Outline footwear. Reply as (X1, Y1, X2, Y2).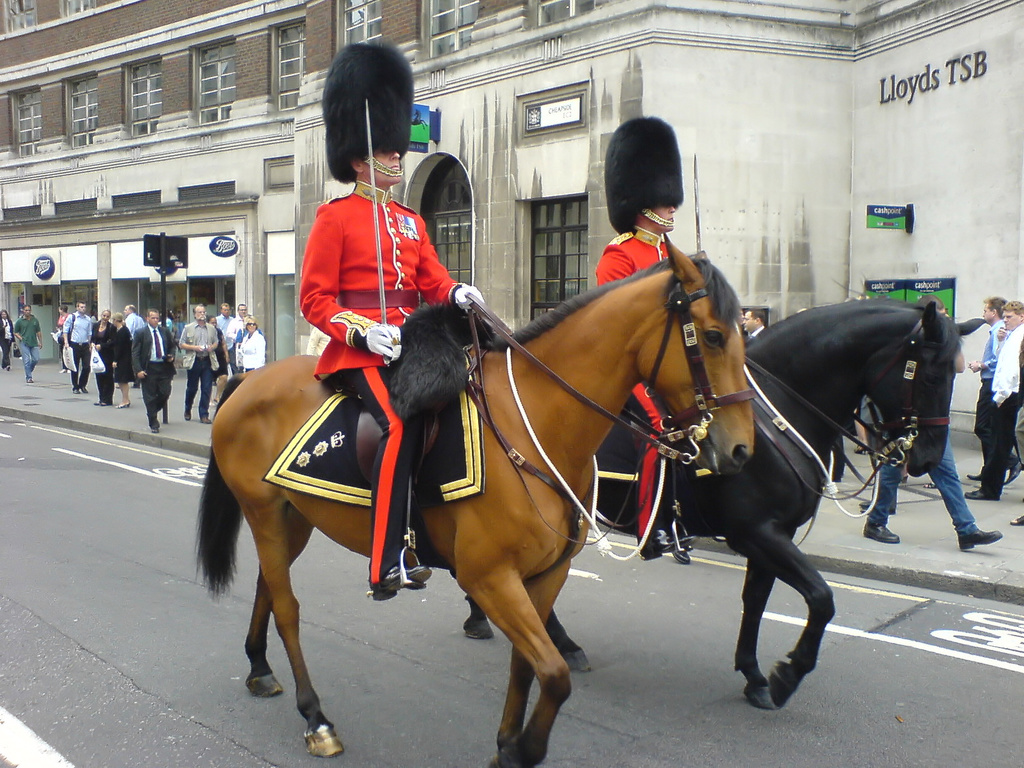
(117, 396, 131, 410).
